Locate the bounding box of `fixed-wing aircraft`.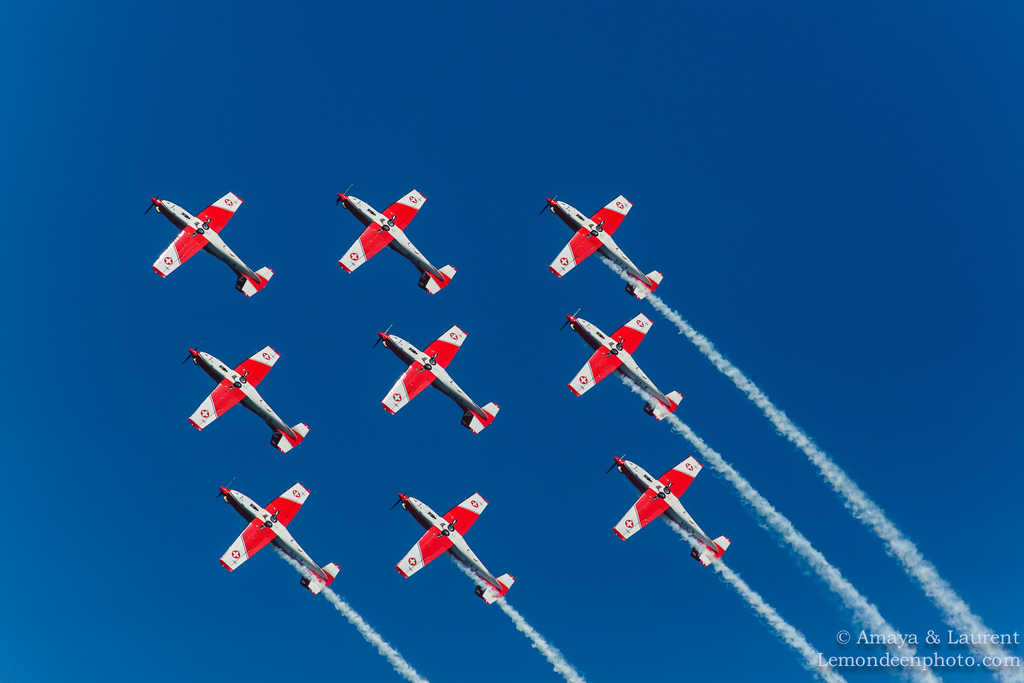
Bounding box: [212, 474, 339, 593].
